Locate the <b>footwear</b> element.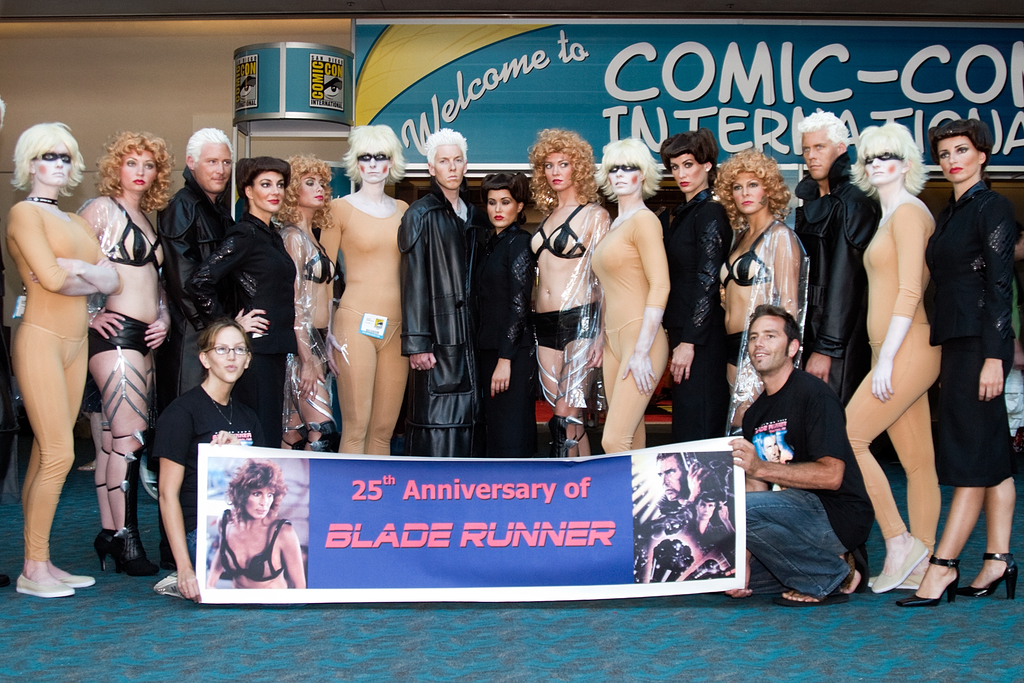
Element bbox: crop(856, 548, 925, 595).
